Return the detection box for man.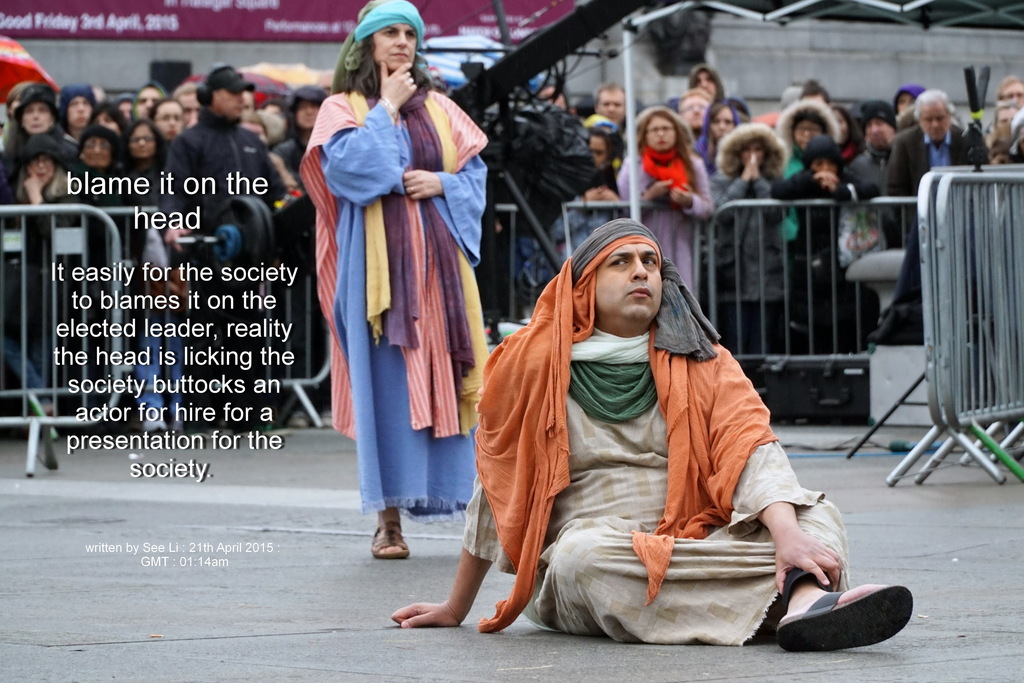
rect(595, 81, 629, 132).
